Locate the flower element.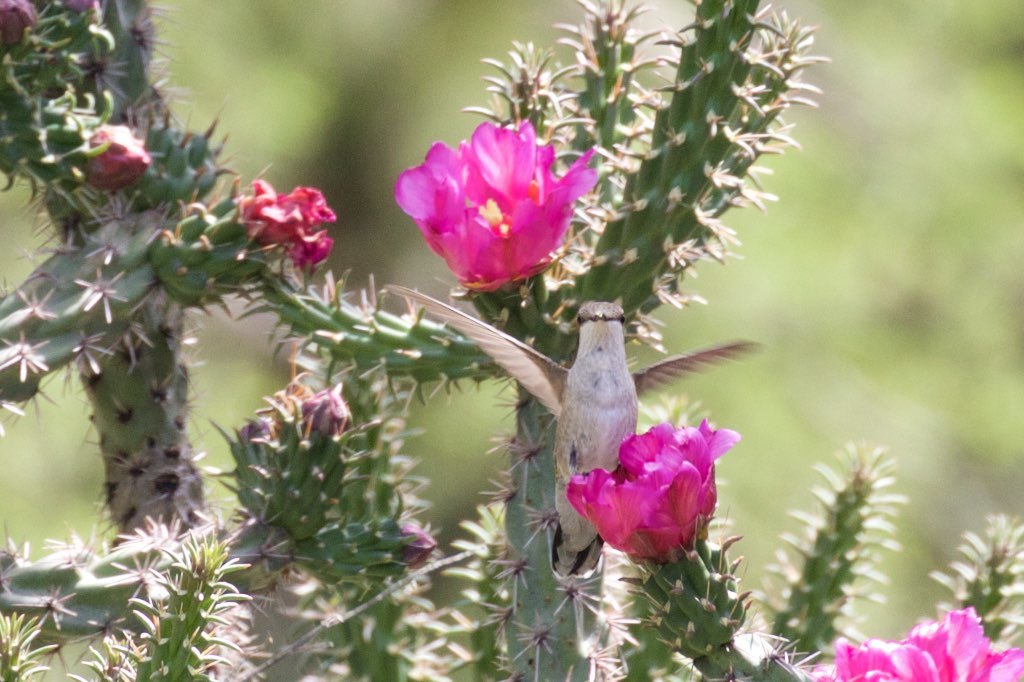
Element bbox: left=240, top=415, right=280, bottom=442.
